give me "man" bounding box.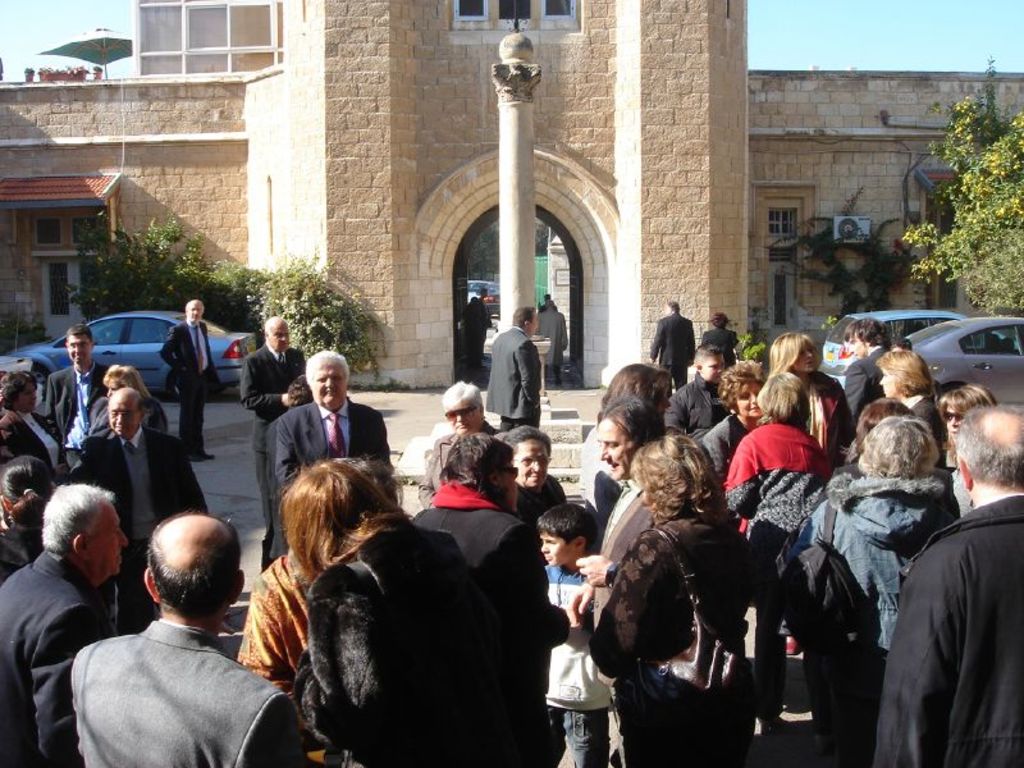
156:301:220:462.
